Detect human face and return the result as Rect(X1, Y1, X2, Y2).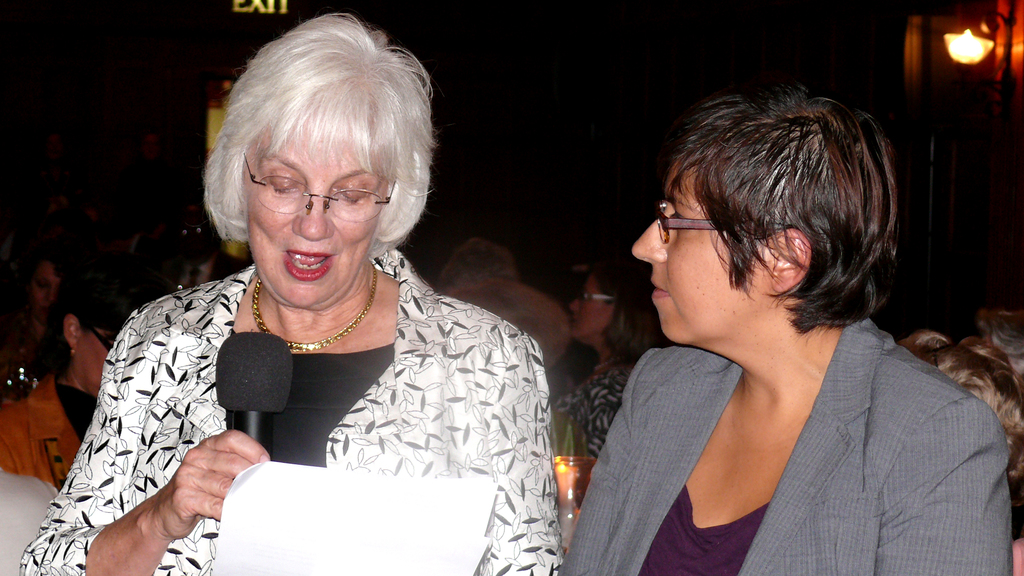
Rect(242, 124, 394, 307).
